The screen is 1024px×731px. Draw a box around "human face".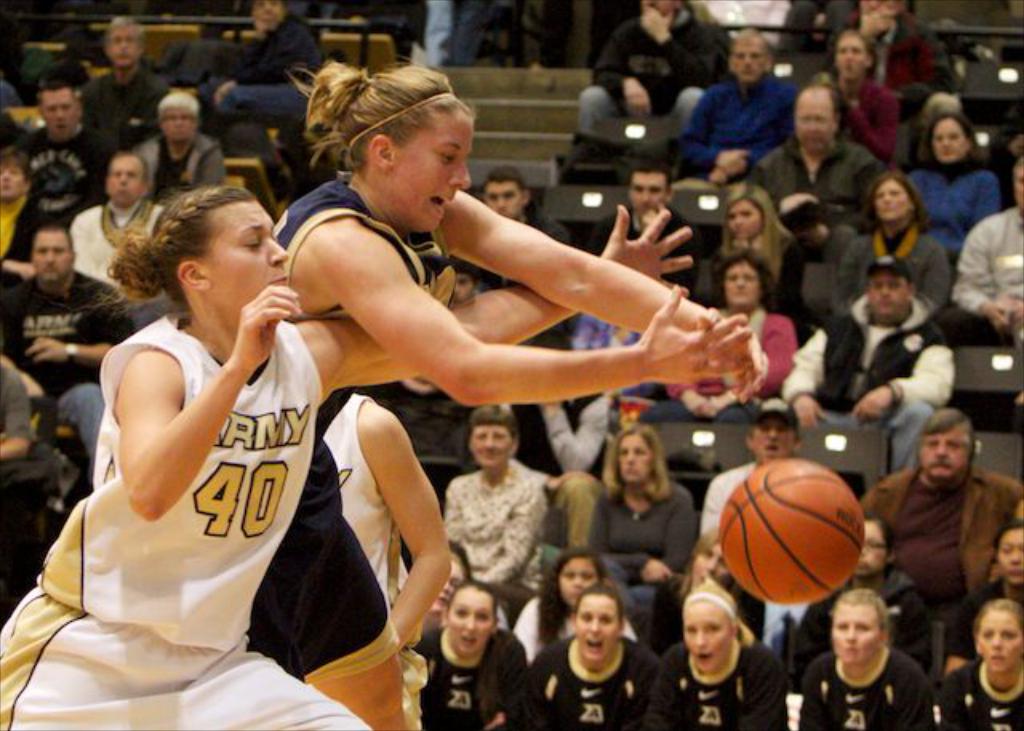
select_region(688, 539, 733, 593).
